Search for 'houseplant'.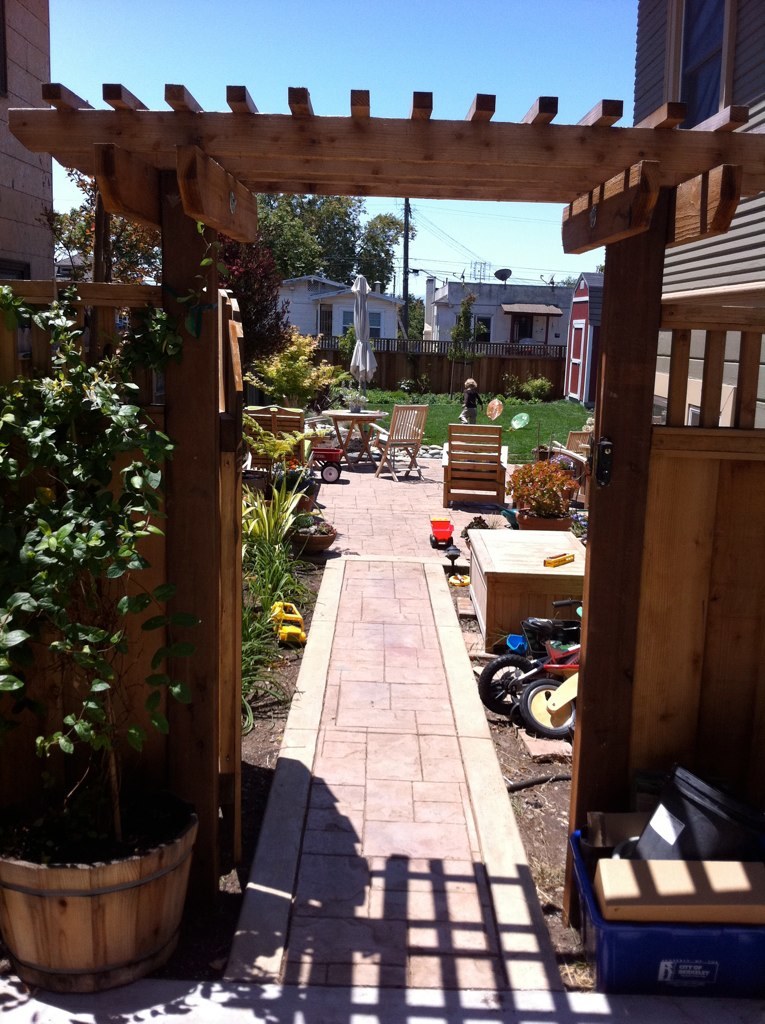
Found at pyautogui.locateOnScreen(0, 267, 201, 985).
